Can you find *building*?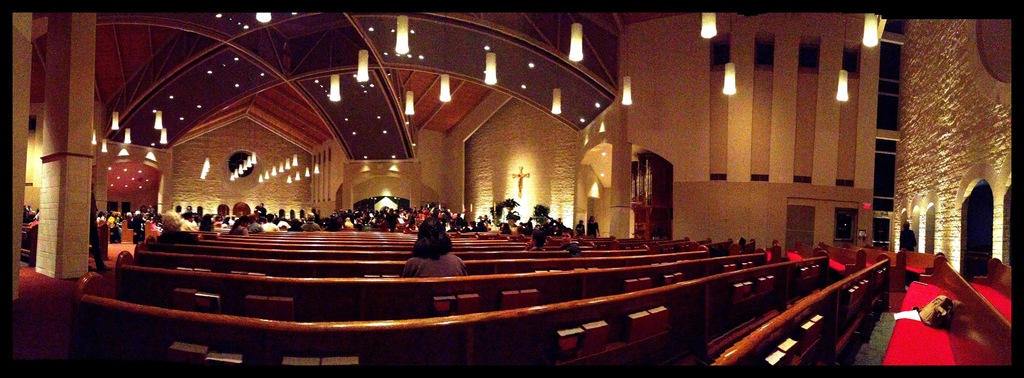
Yes, bounding box: bbox(12, 12, 1012, 372).
